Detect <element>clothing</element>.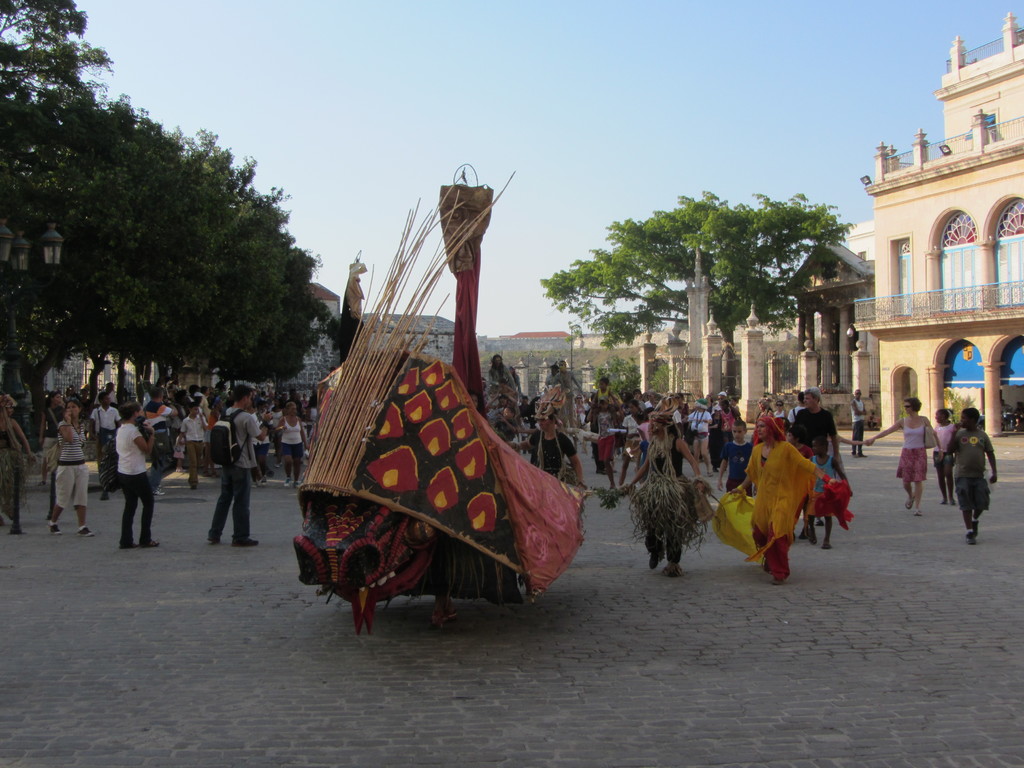
Detected at region(115, 421, 155, 543).
